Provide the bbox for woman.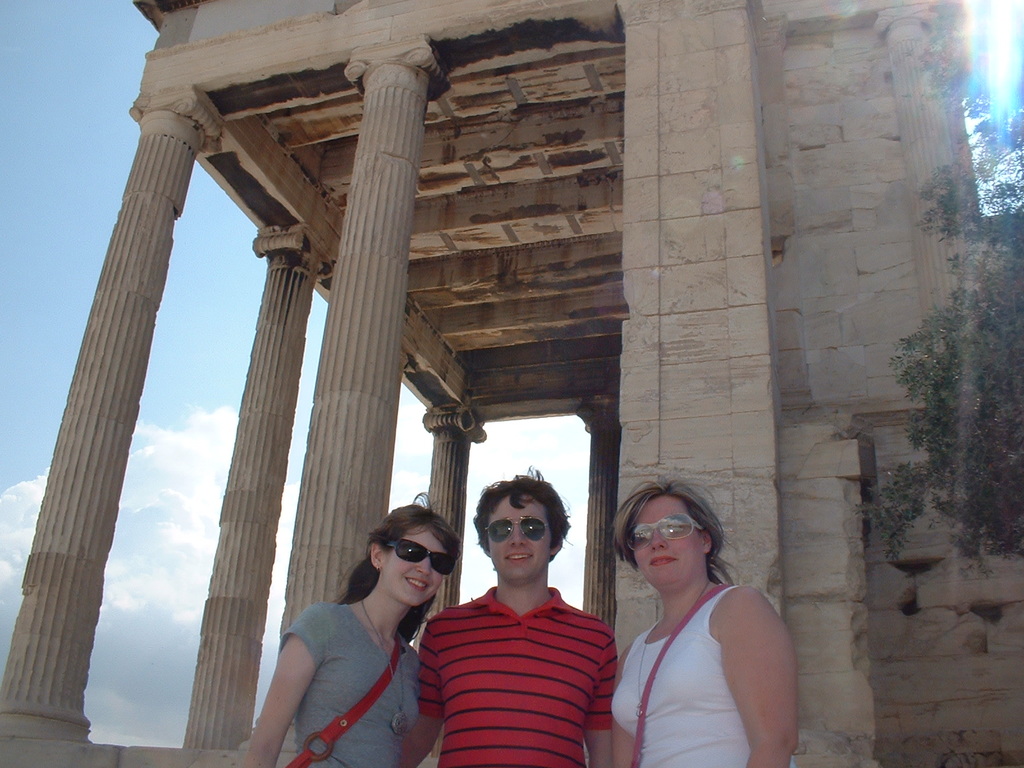
l=597, t=477, r=797, b=758.
